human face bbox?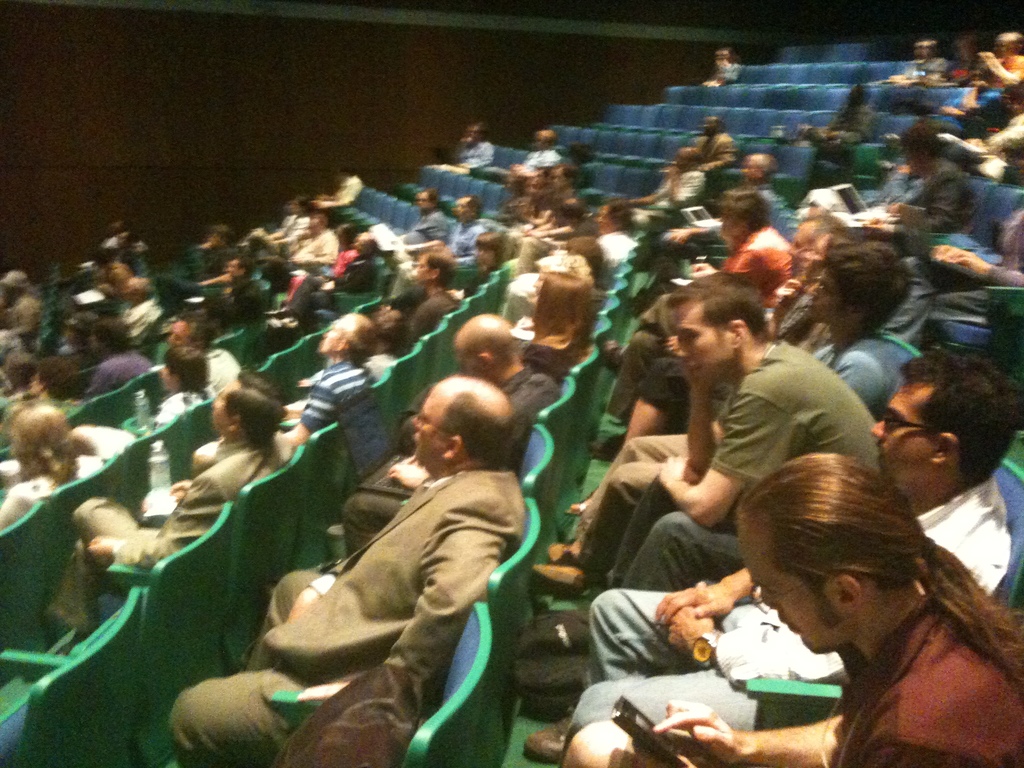
left=411, top=387, right=453, bottom=464
